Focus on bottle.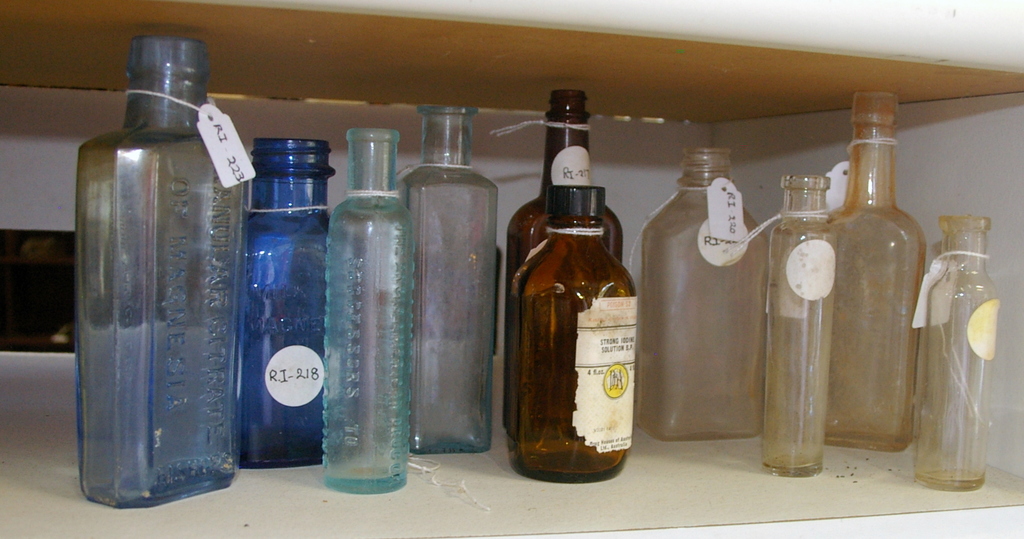
Focused at bbox=[758, 173, 837, 479].
